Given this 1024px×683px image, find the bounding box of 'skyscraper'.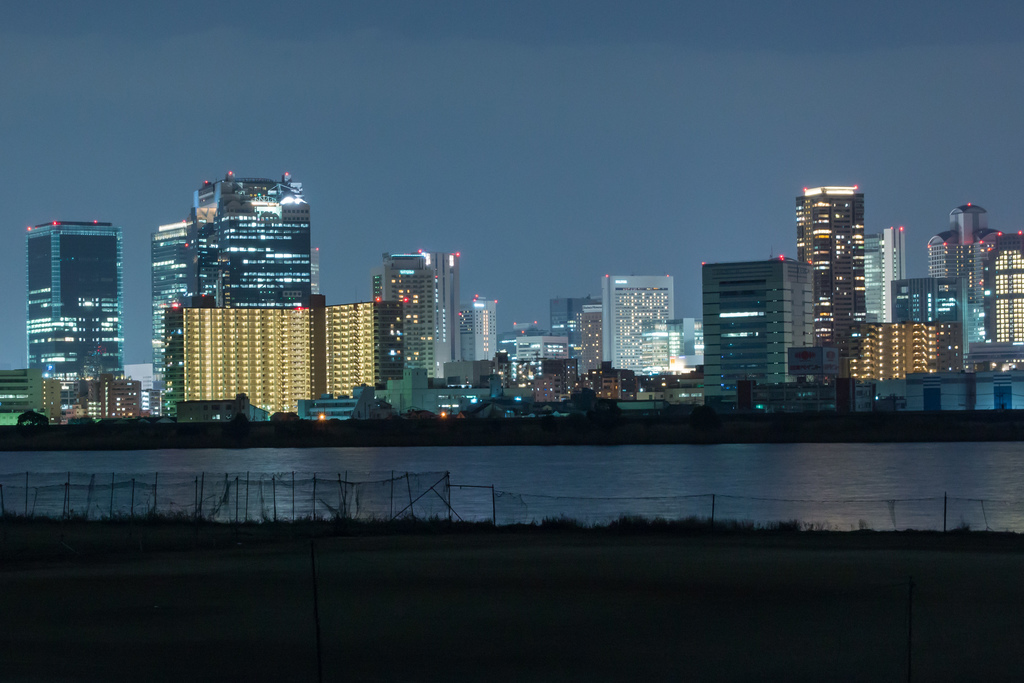
<region>438, 239, 463, 369</region>.
